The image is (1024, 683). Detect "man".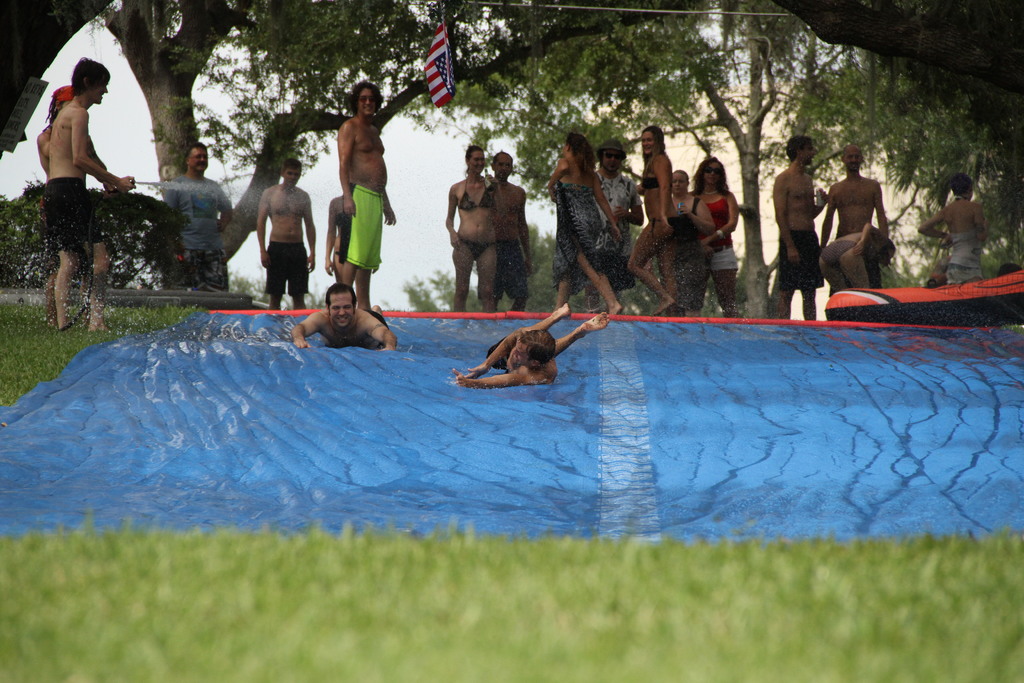
Detection: left=772, top=133, right=826, bottom=323.
